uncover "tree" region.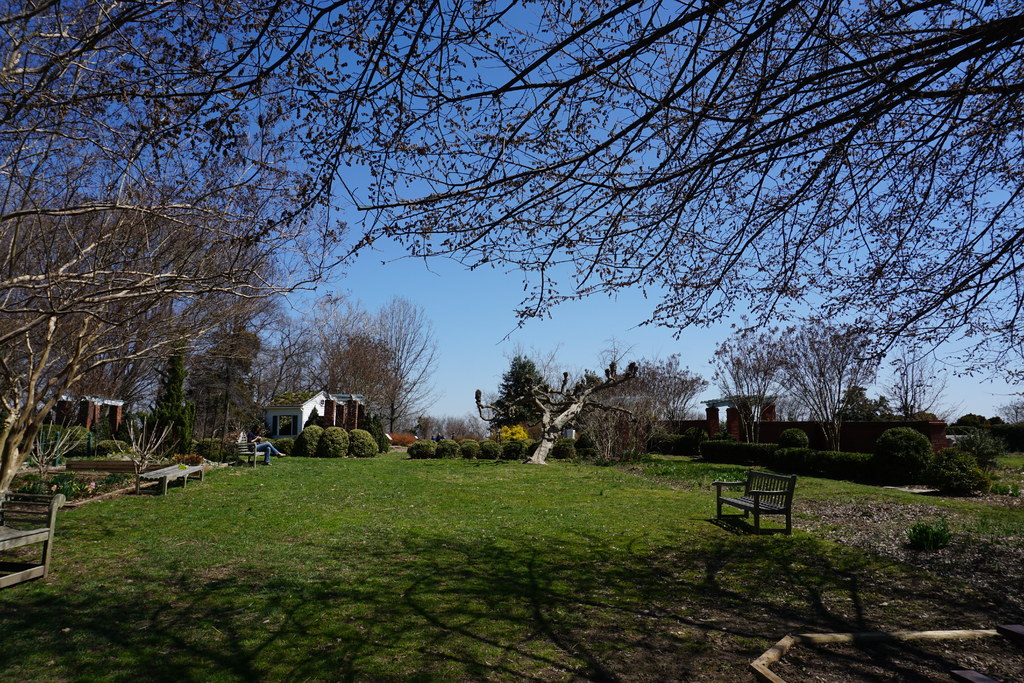
Uncovered: [left=760, top=309, right=890, bottom=463].
